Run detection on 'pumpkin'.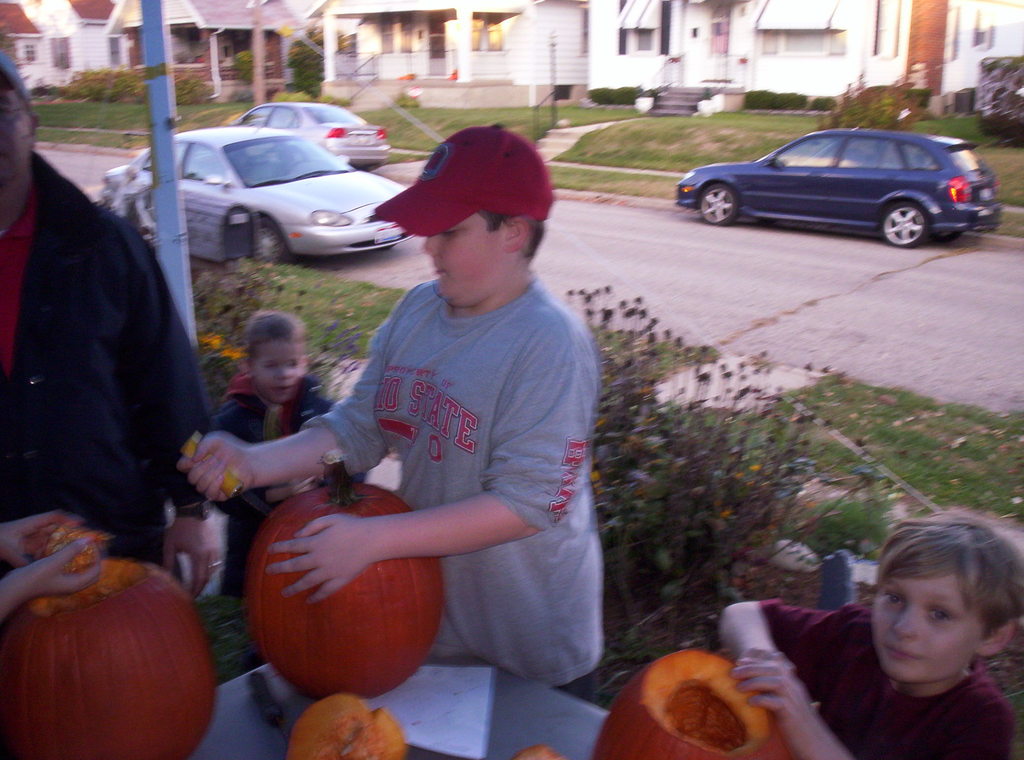
Result: bbox=(227, 510, 441, 706).
